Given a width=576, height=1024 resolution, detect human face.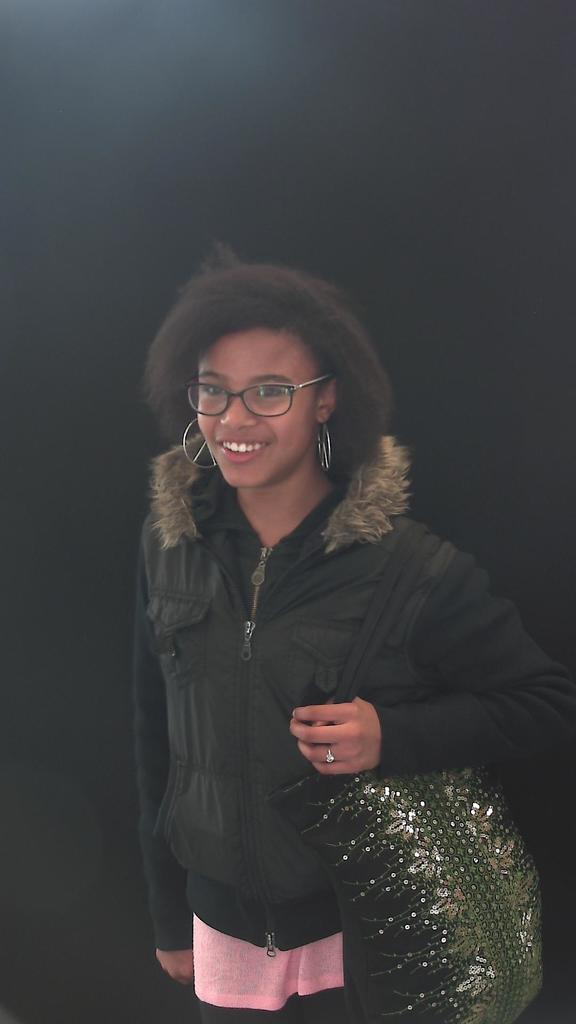
[left=195, top=326, right=312, bottom=488].
